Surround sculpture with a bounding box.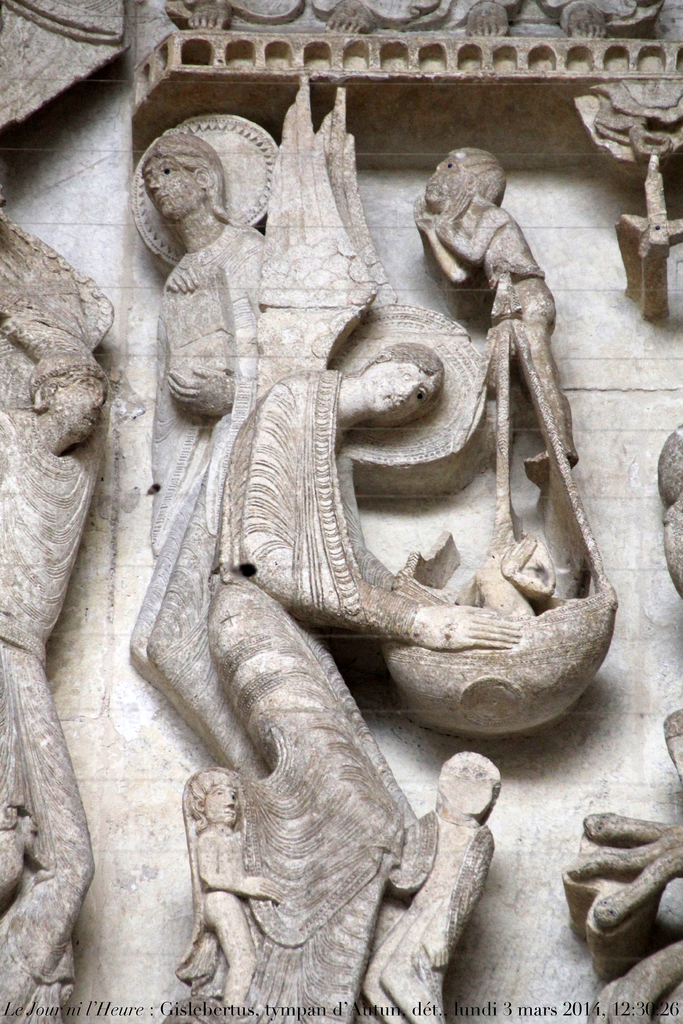
{"left": 127, "top": 128, "right": 274, "bottom": 776}.
